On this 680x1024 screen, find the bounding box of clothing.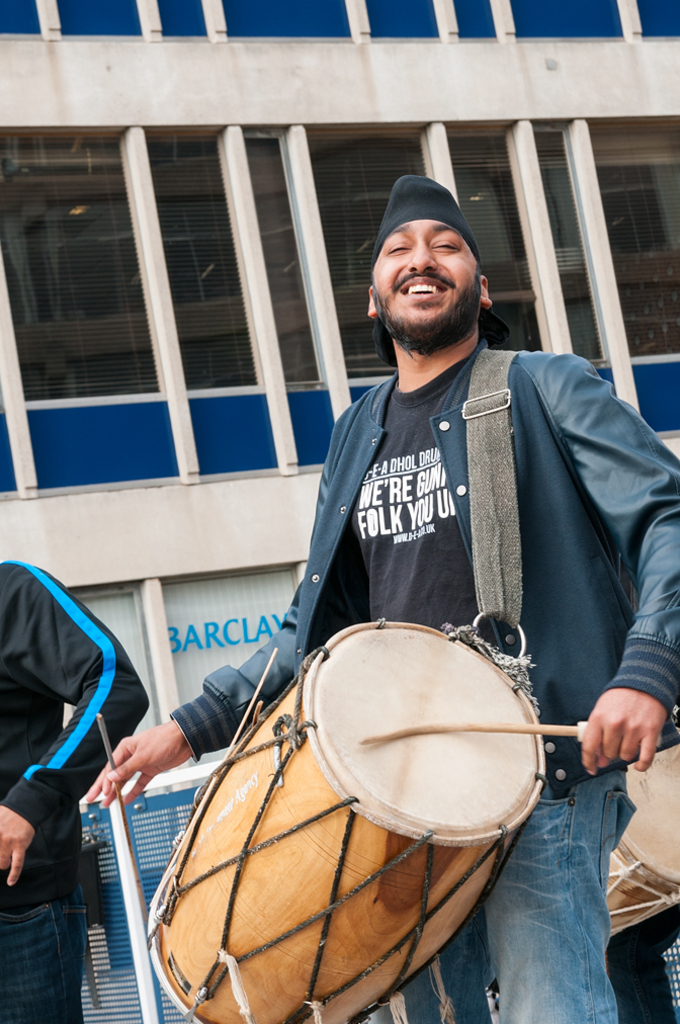
Bounding box: pyautogui.locateOnScreen(158, 329, 679, 788).
